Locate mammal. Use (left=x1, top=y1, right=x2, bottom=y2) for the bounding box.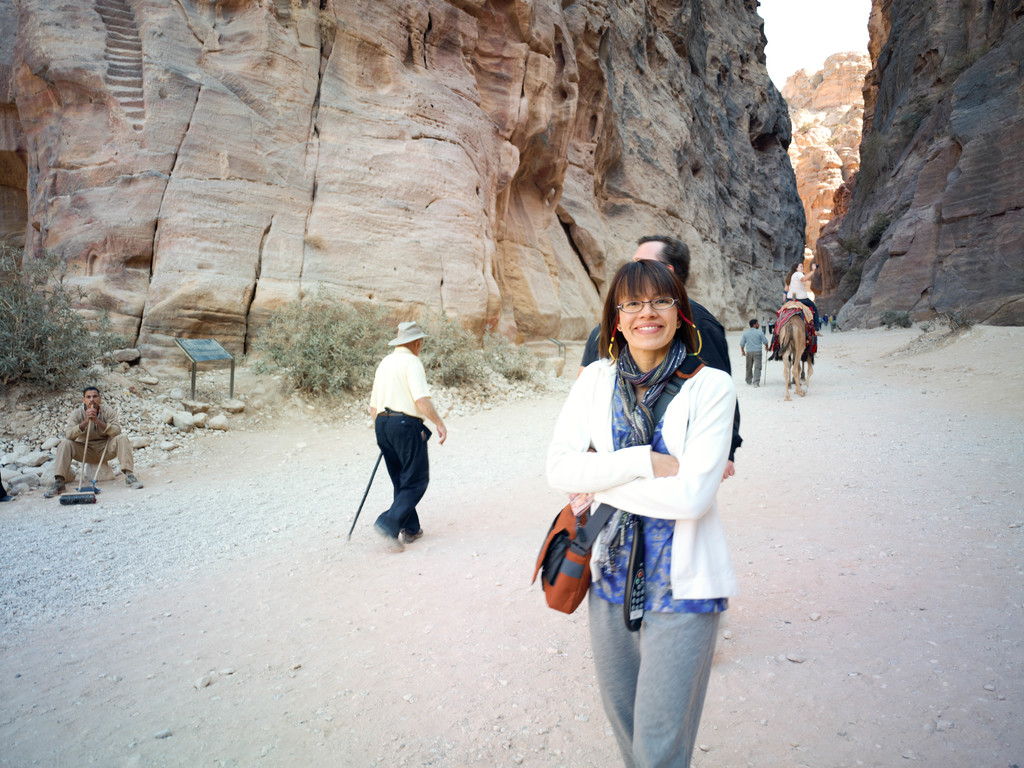
(left=744, top=320, right=770, bottom=388).
